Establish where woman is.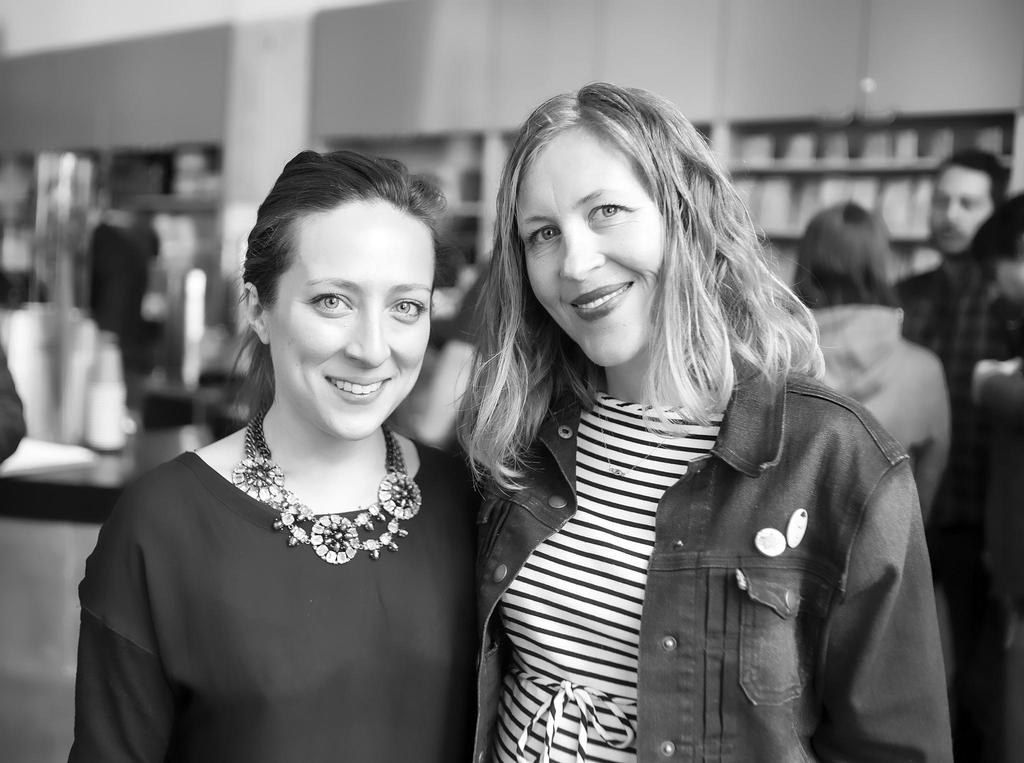
Established at 769 189 952 531.
